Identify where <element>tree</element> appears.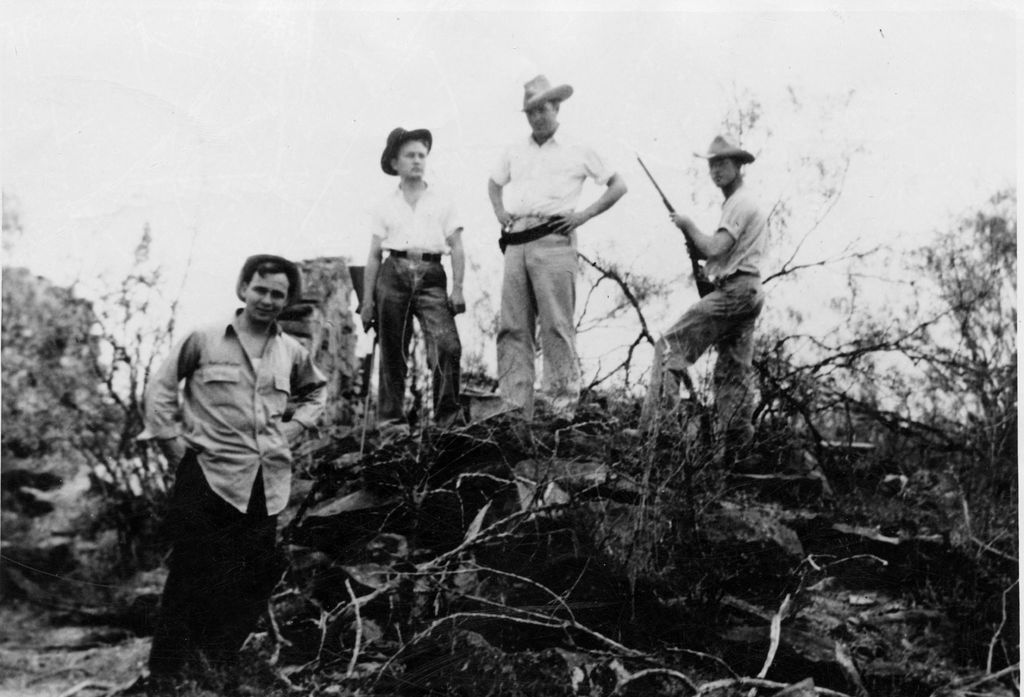
Appears at select_region(904, 187, 1023, 424).
